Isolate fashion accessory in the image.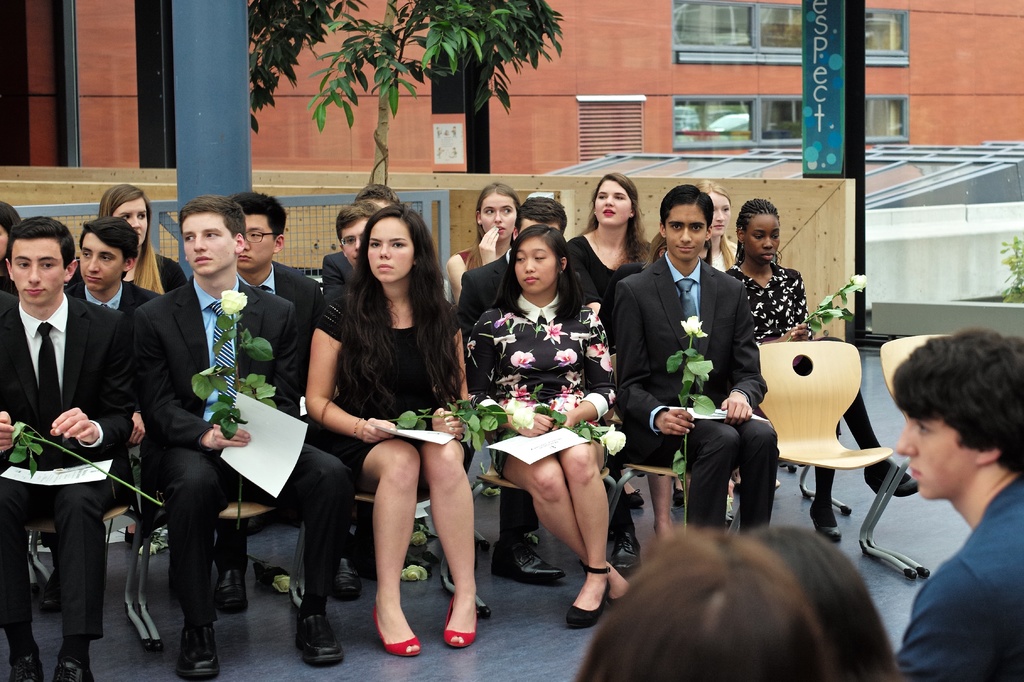
Isolated region: detection(36, 320, 65, 425).
